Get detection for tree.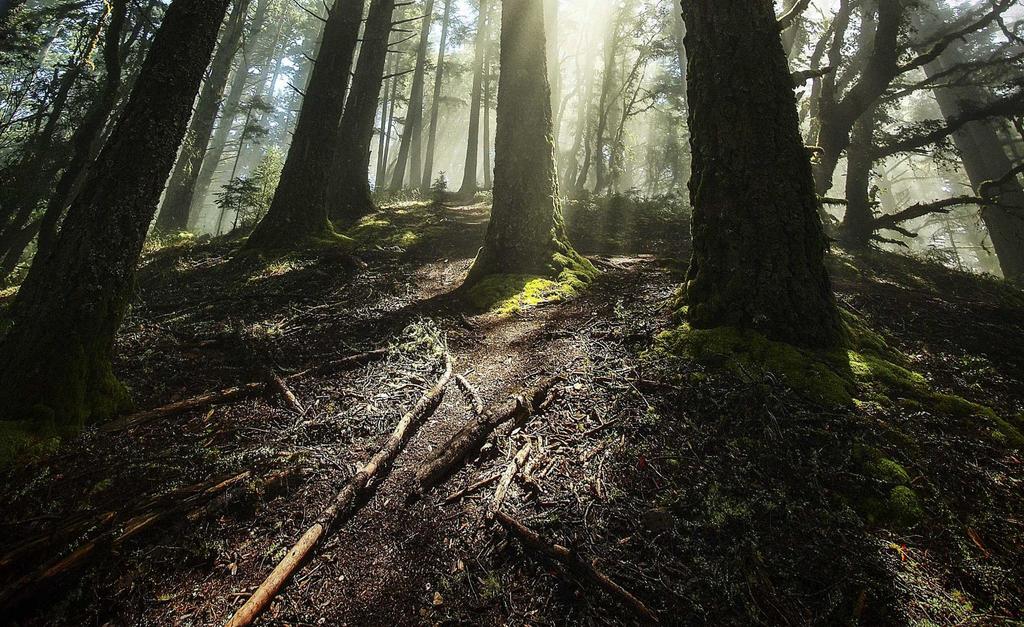
Detection: [x1=0, y1=0, x2=183, y2=294].
